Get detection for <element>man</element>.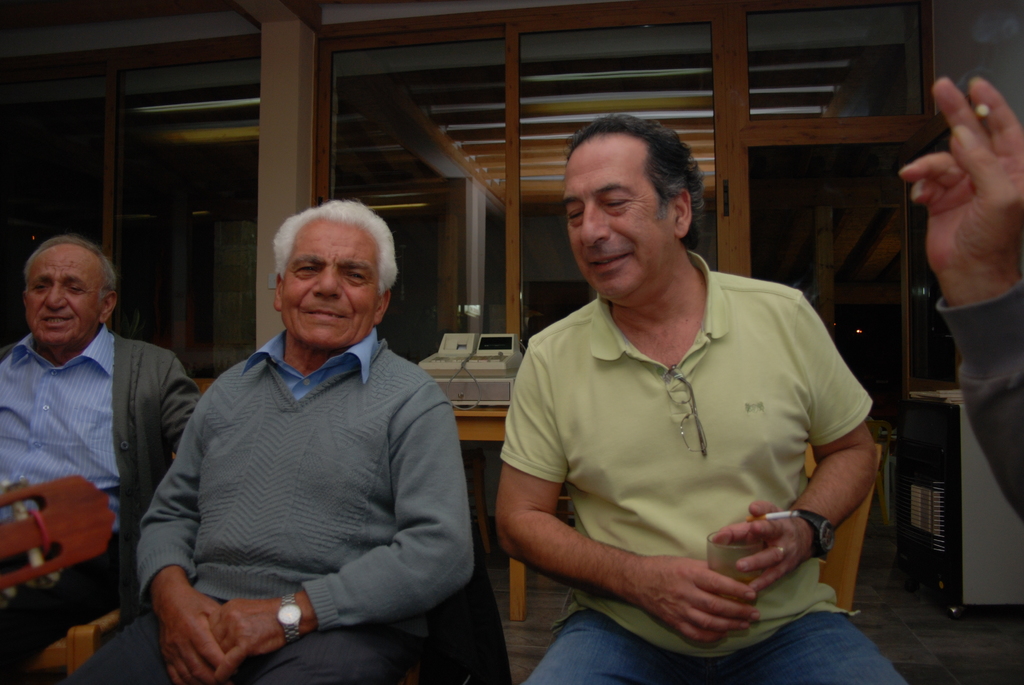
Detection: x1=494 y1=113 x2=906 y2=684.
